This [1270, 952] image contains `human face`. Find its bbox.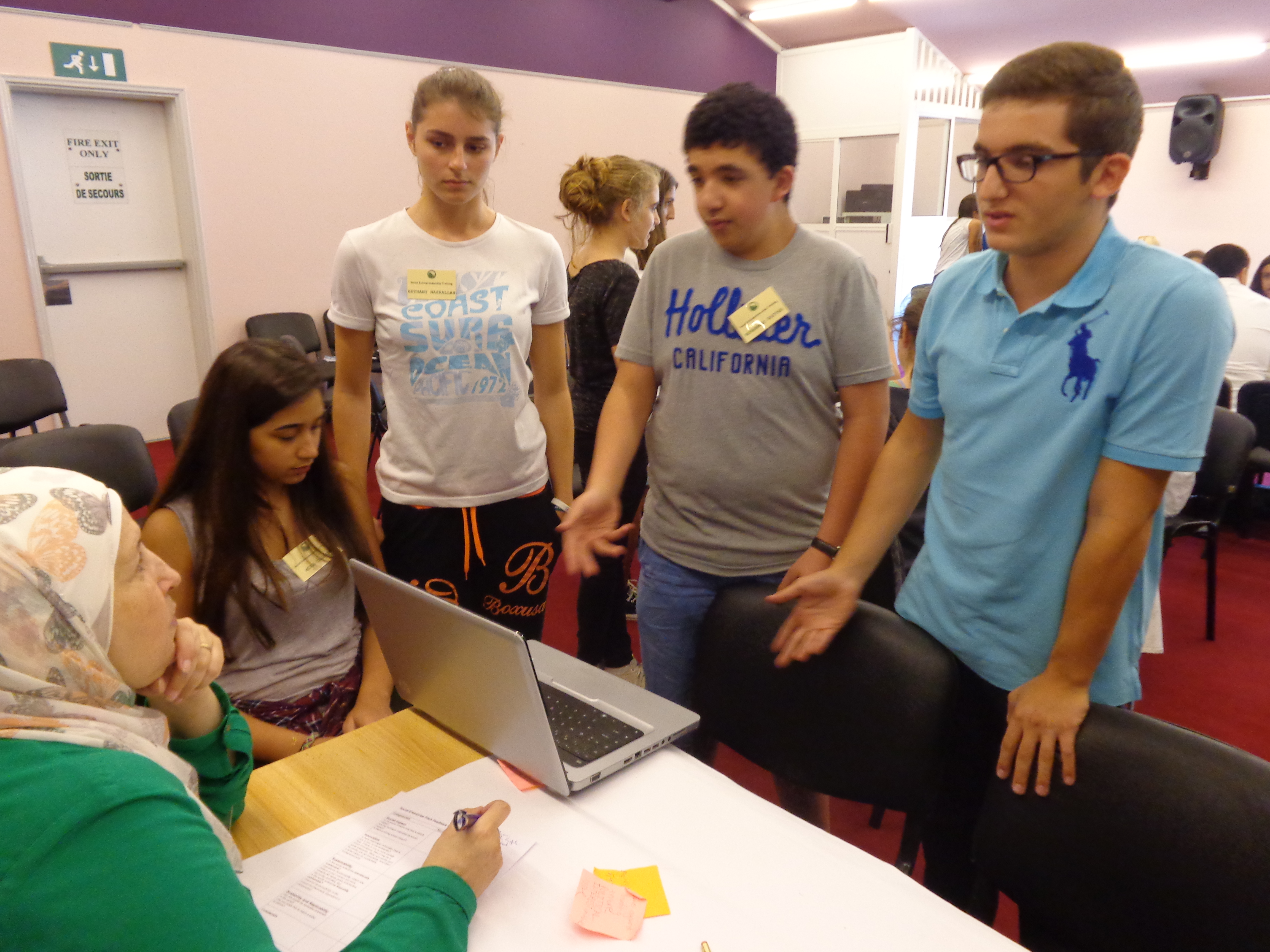
(30, 140, 50, 190).
